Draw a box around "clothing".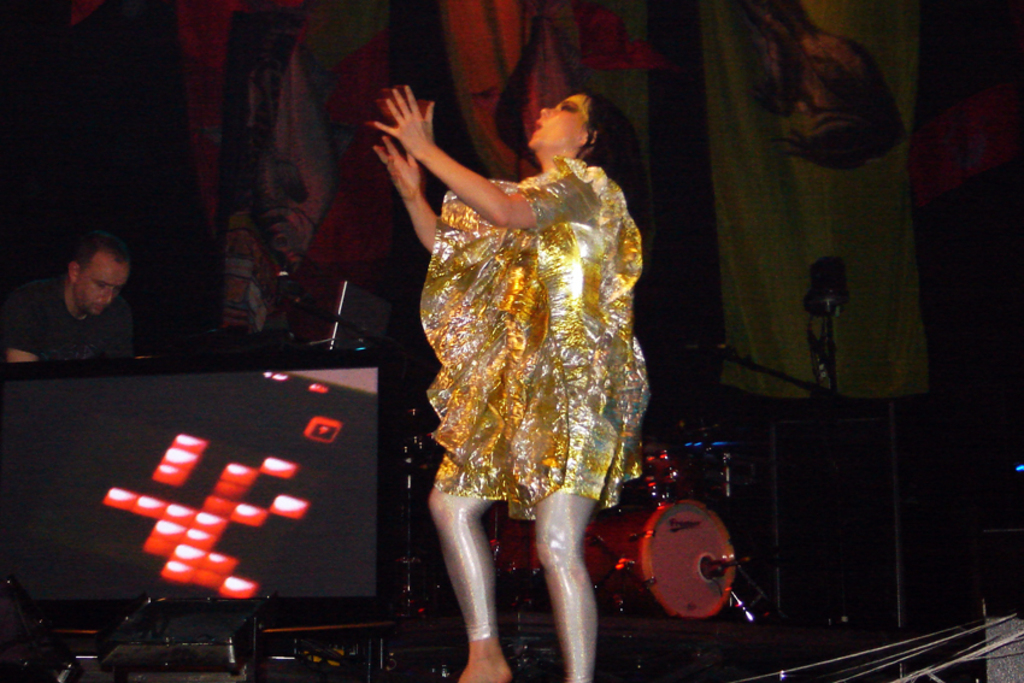
bbox=(7, 279, 137, 371).
